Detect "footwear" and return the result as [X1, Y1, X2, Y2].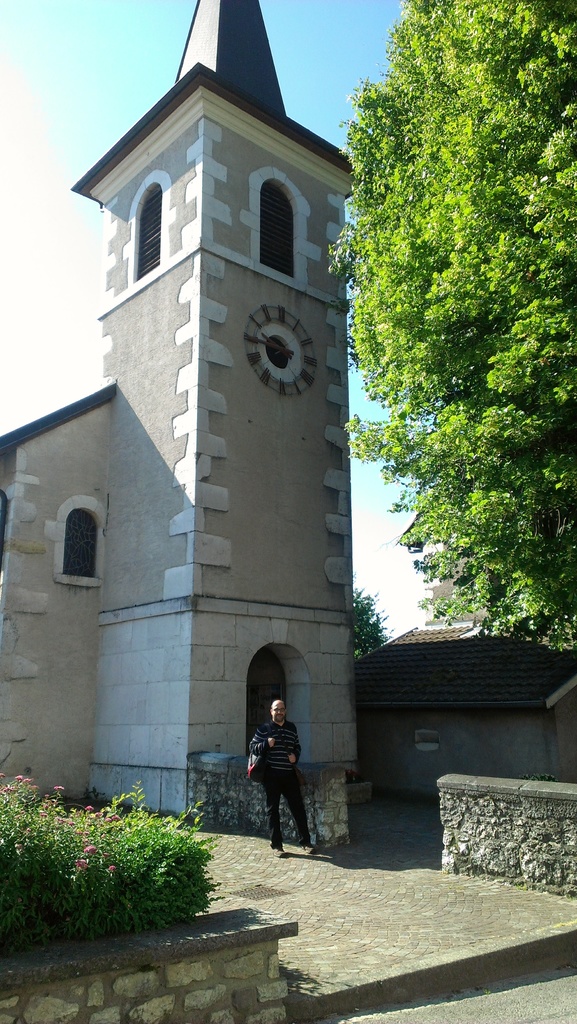
[274, 847, 284, 860].
